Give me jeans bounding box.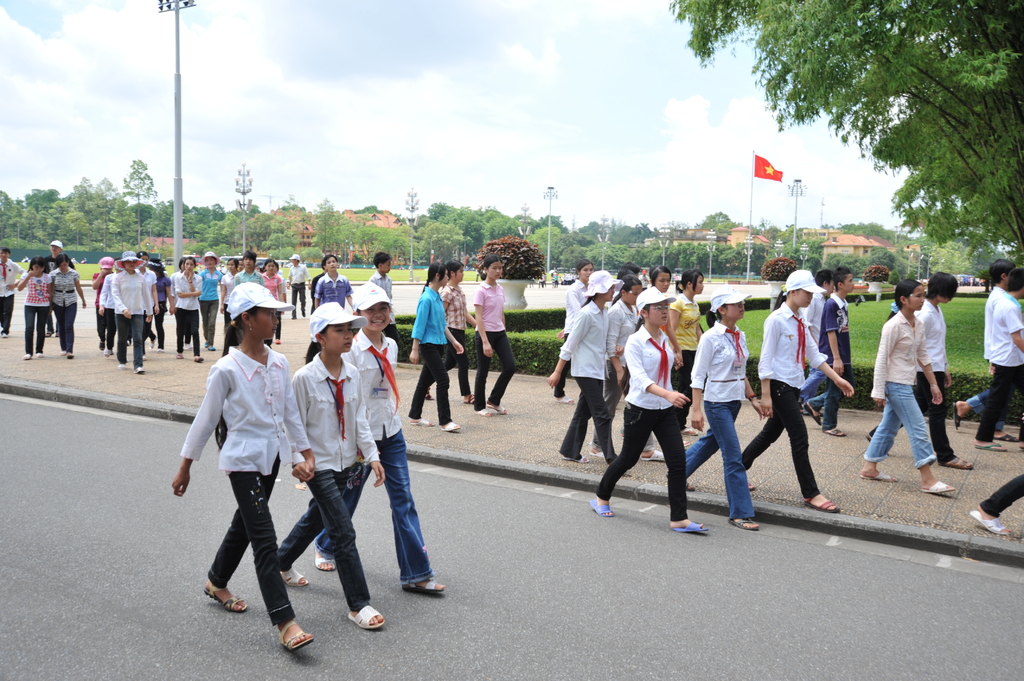
282,451,357,608.
